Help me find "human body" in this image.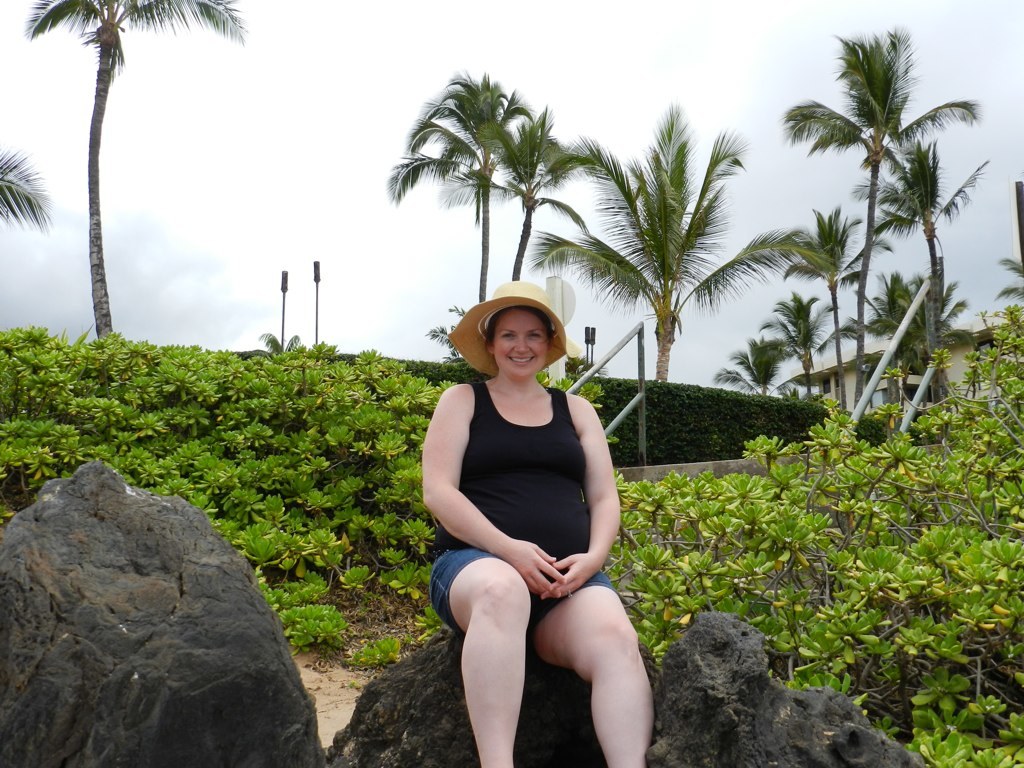
Found it: (left=423, top=300, right=647, bottom=766).
